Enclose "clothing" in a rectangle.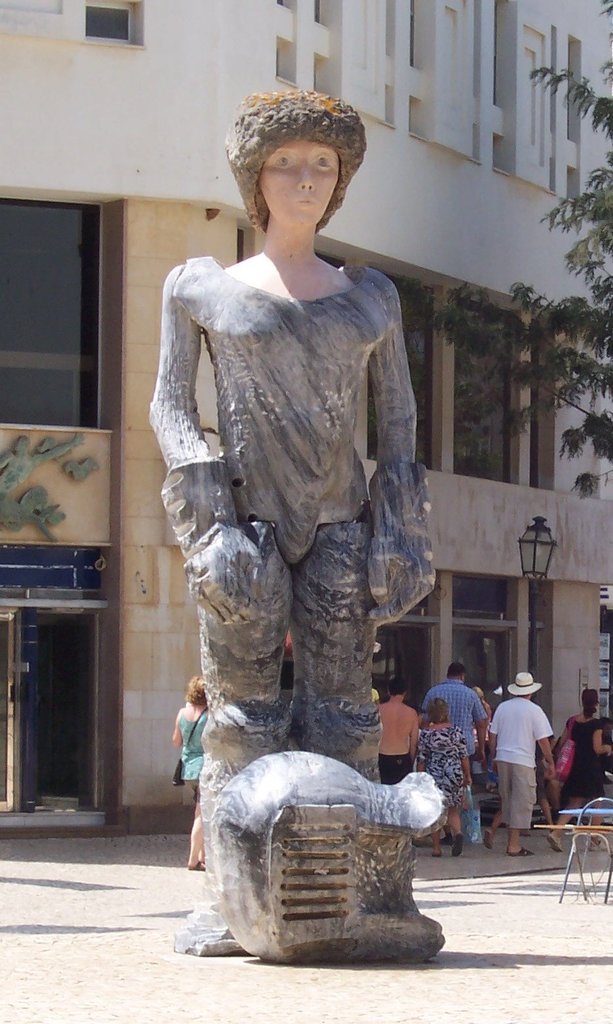
<bbox>154, 201, 440, 762</bbox>.
